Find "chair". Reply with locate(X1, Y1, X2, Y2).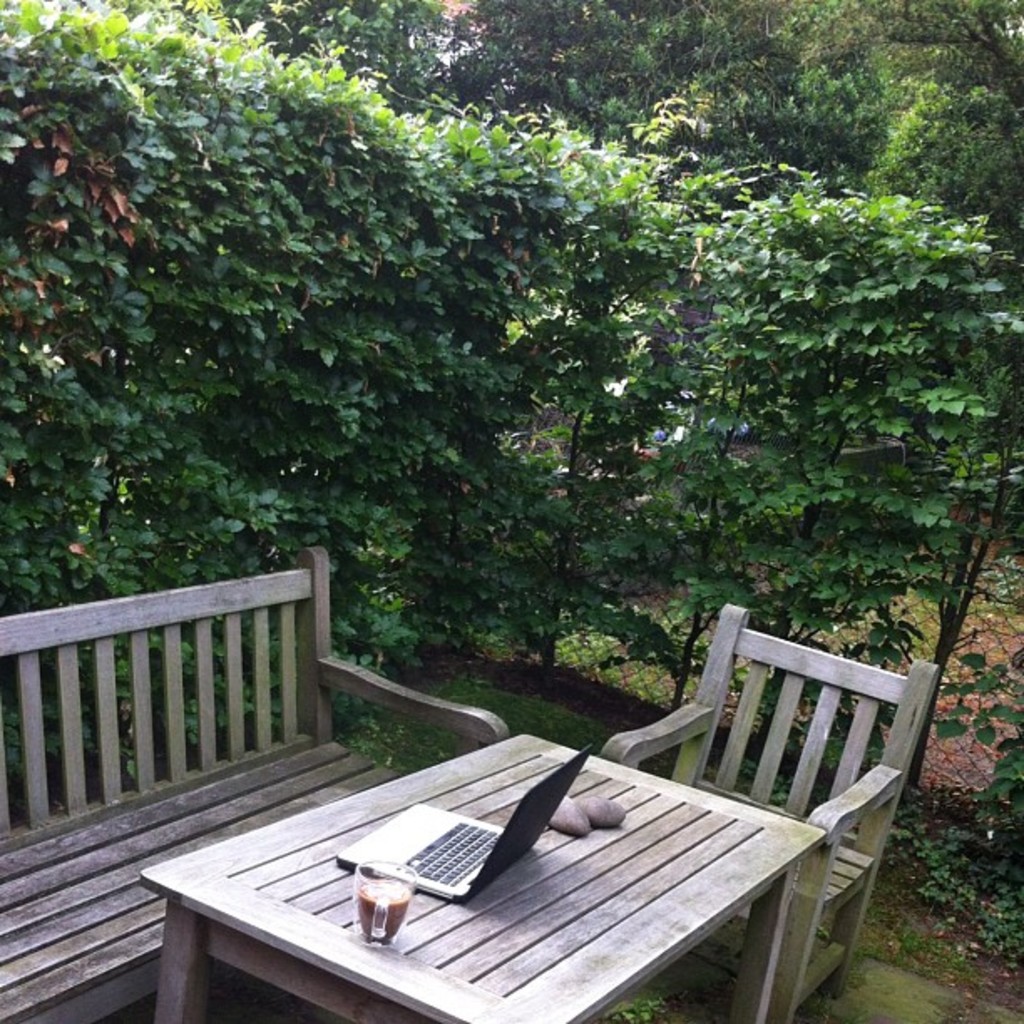
locate(599, 594, 932, 1021).
